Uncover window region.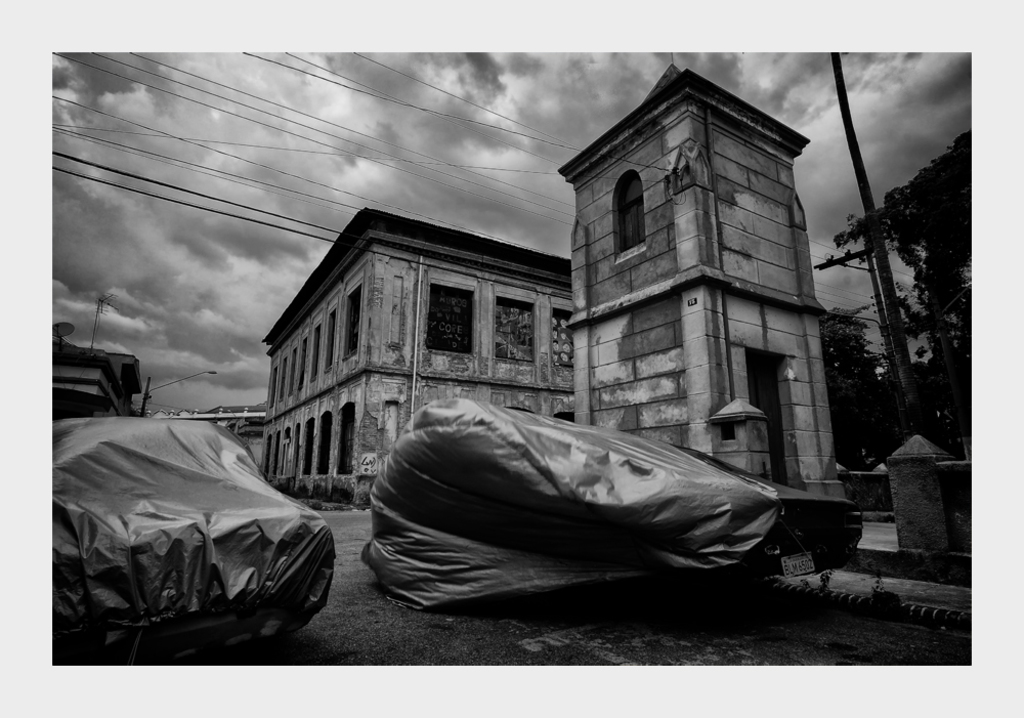
Uncovered: BBox(315, 417, 336, 477).
